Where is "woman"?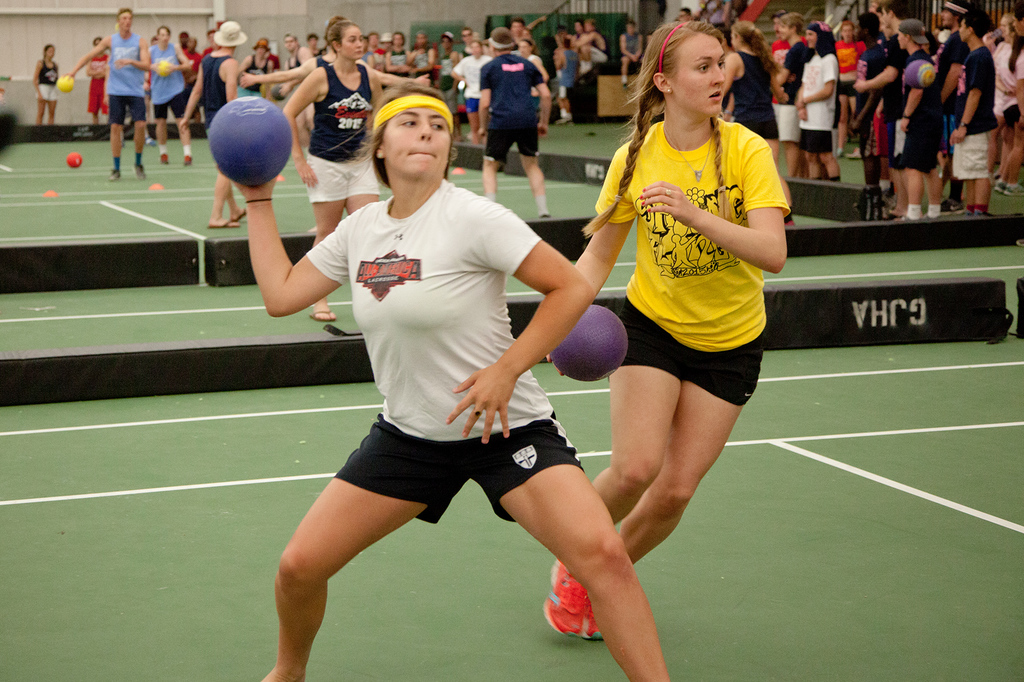
[212,73,679,681].
